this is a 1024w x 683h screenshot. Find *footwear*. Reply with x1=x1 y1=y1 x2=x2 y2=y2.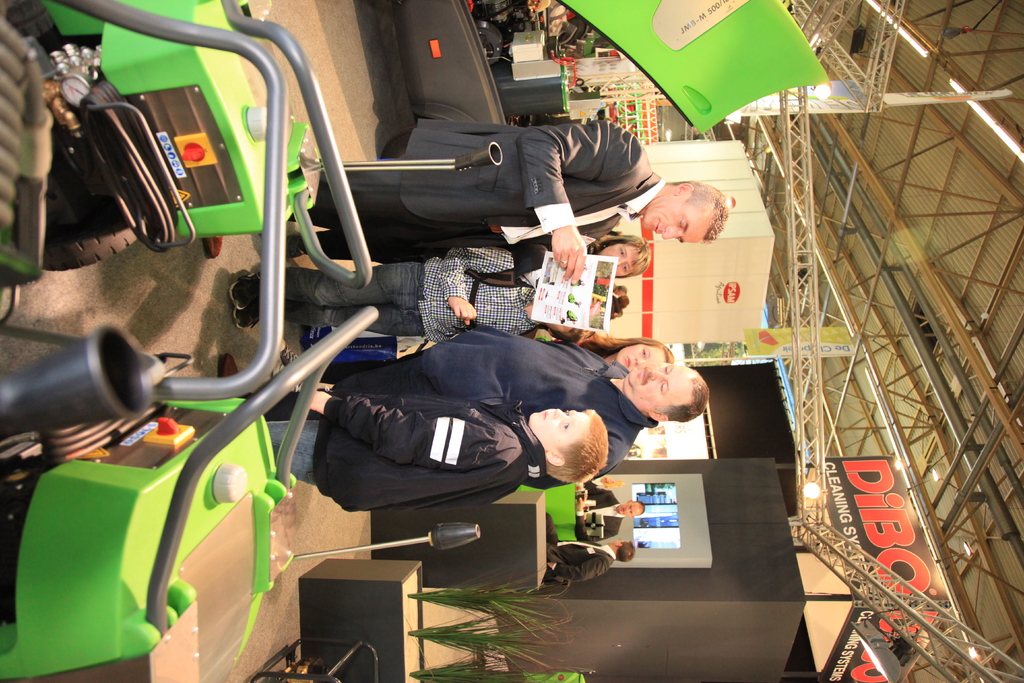
x1=228 y1=268 x2=264 y2=305.
